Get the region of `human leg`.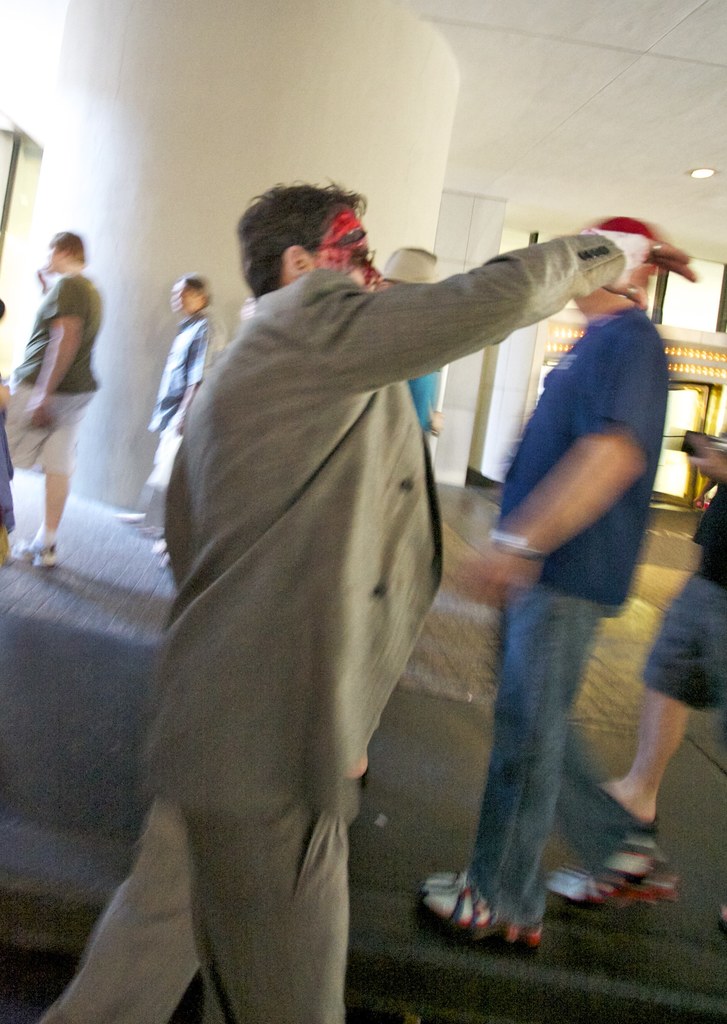
(left=44, top=748, right=197, bottom=1023).
